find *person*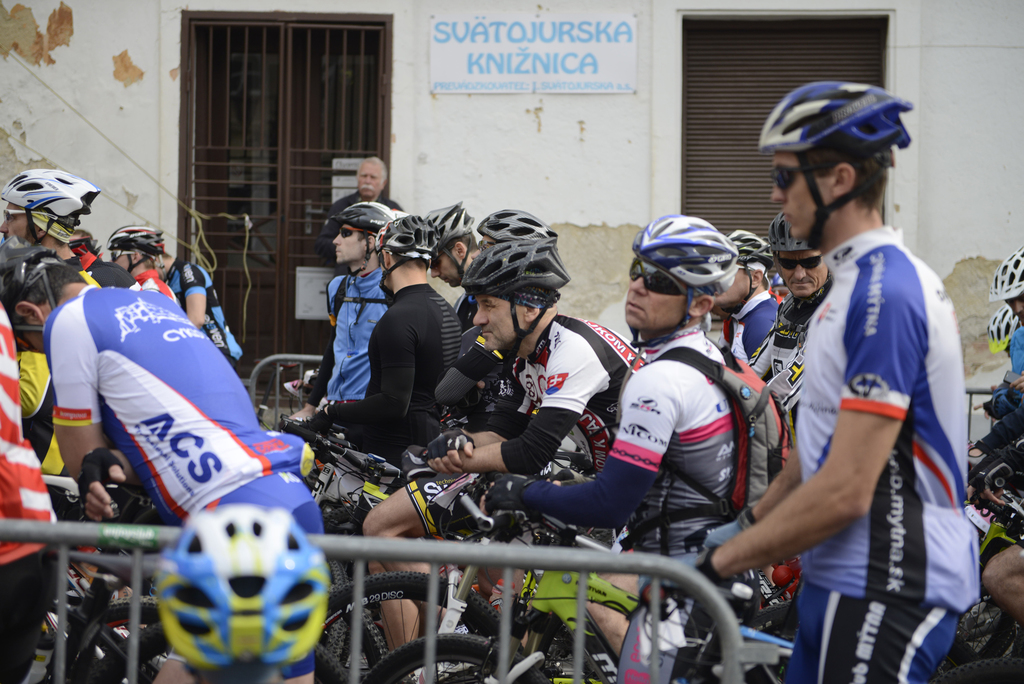
l=0, t=167, r=98, b=272
